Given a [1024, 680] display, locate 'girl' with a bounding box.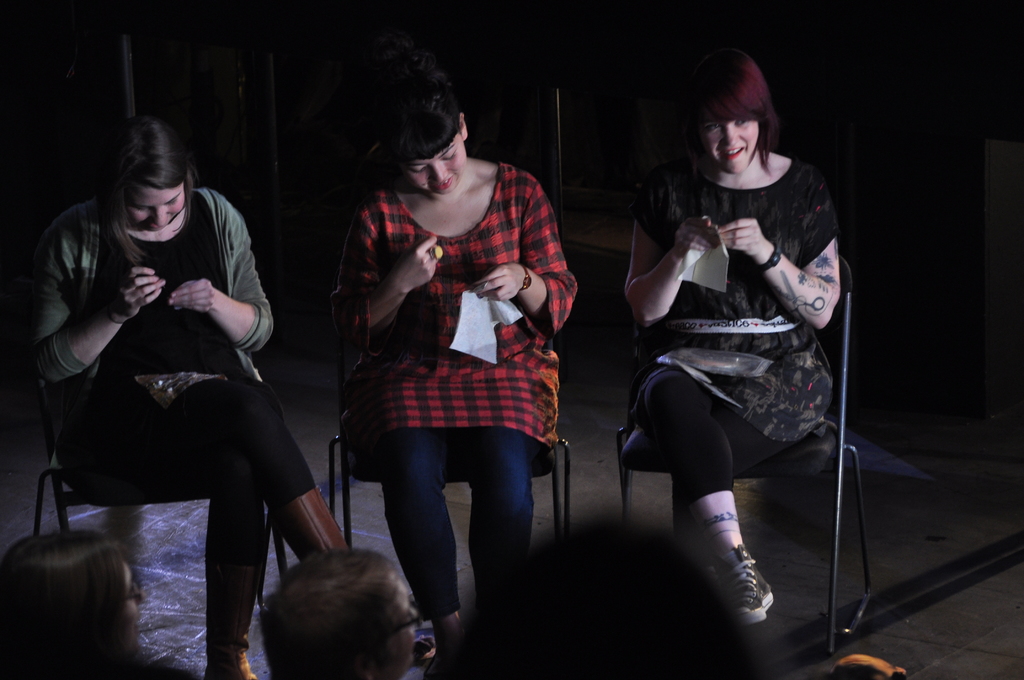
Located: [left=624, top=49, right=836, bottom=626].
